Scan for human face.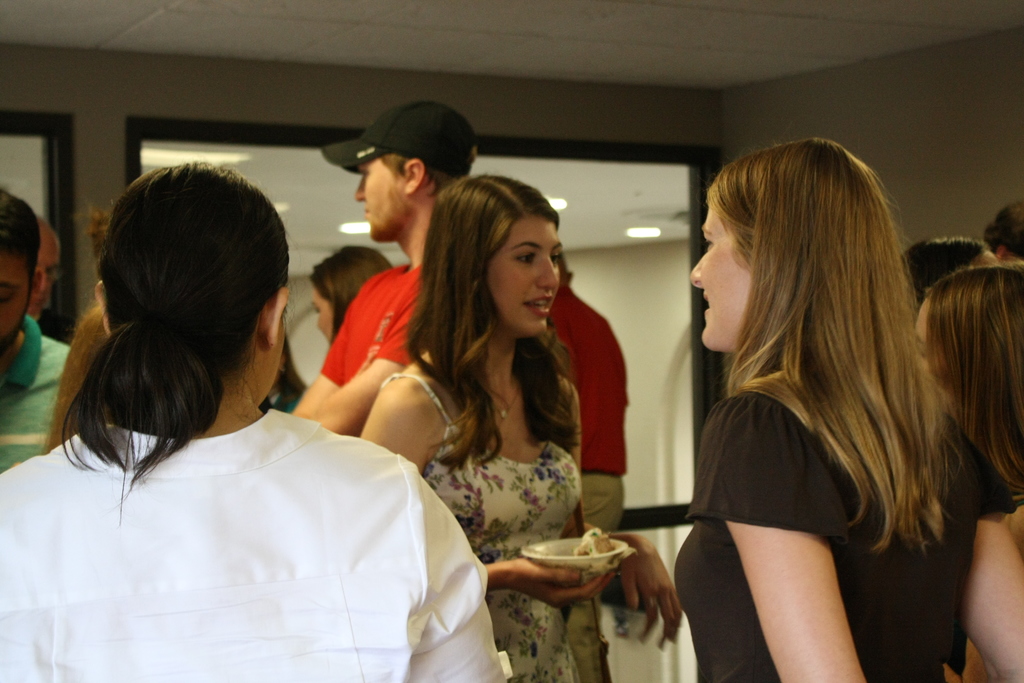
Scan result: bbox=(0, 243, 33, 364).
